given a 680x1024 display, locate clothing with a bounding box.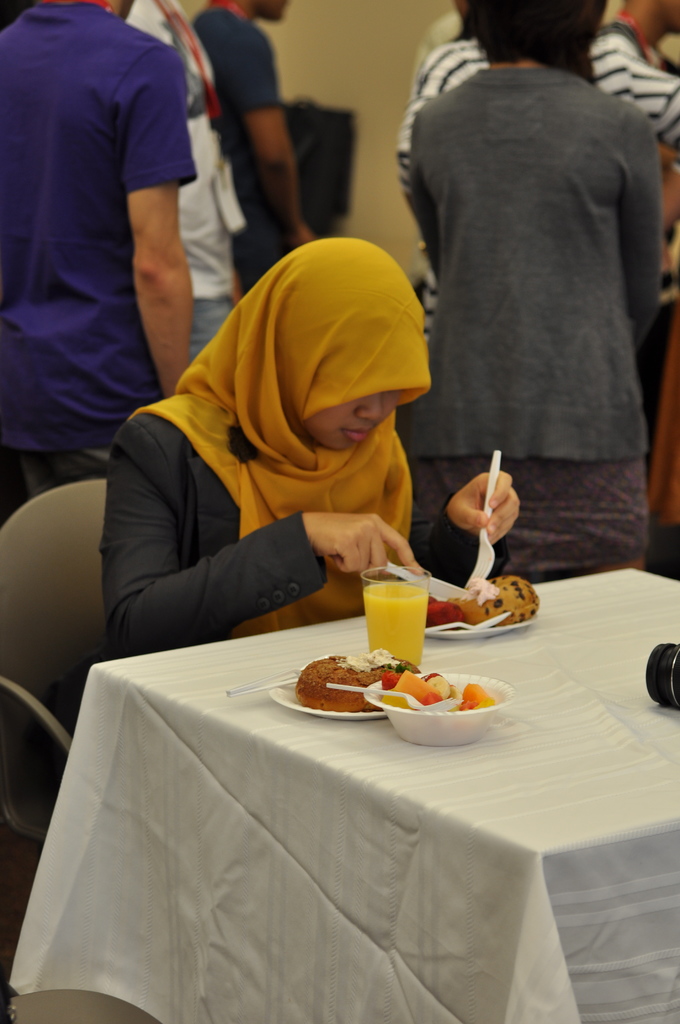
Located: 189/8/296/289.
